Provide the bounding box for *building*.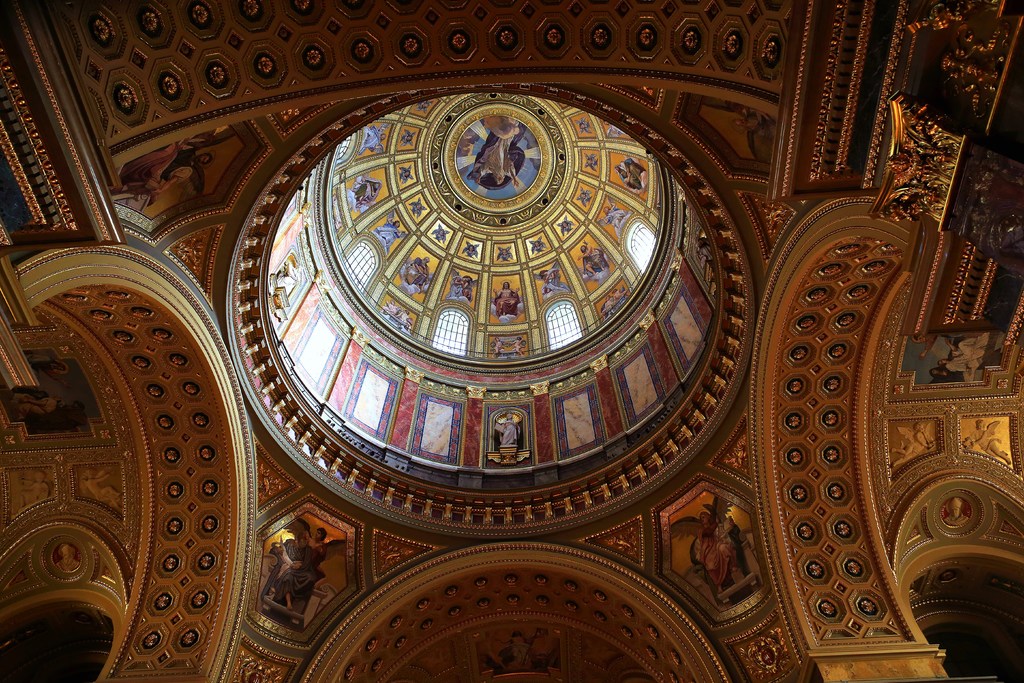
region(0, 0, 1023, 682).
